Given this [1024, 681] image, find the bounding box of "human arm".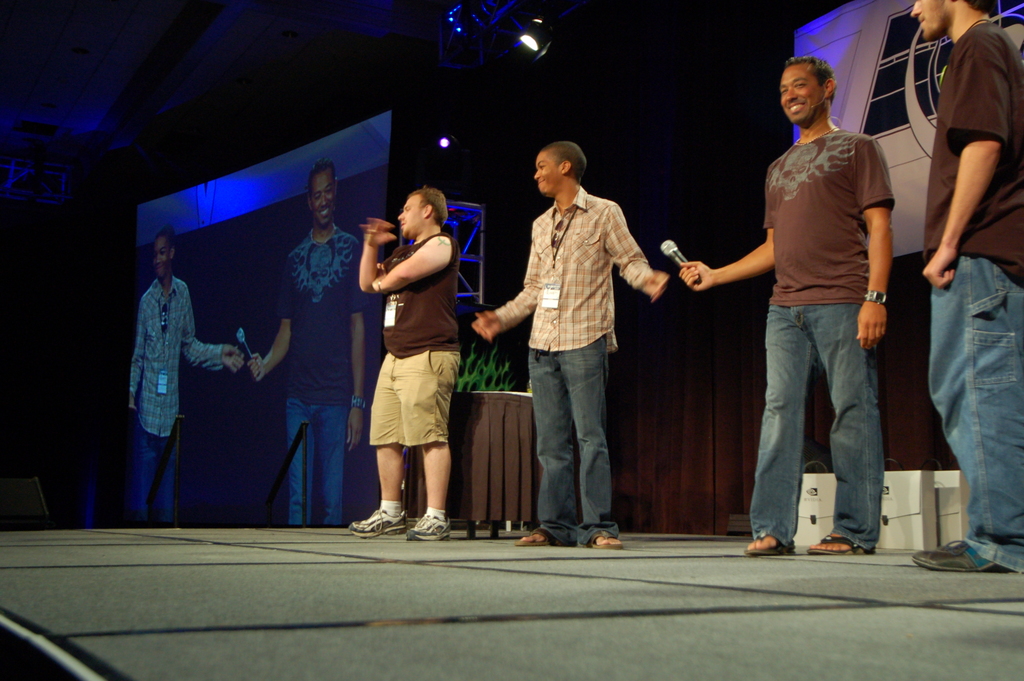
(122, 307, 152, 416).
